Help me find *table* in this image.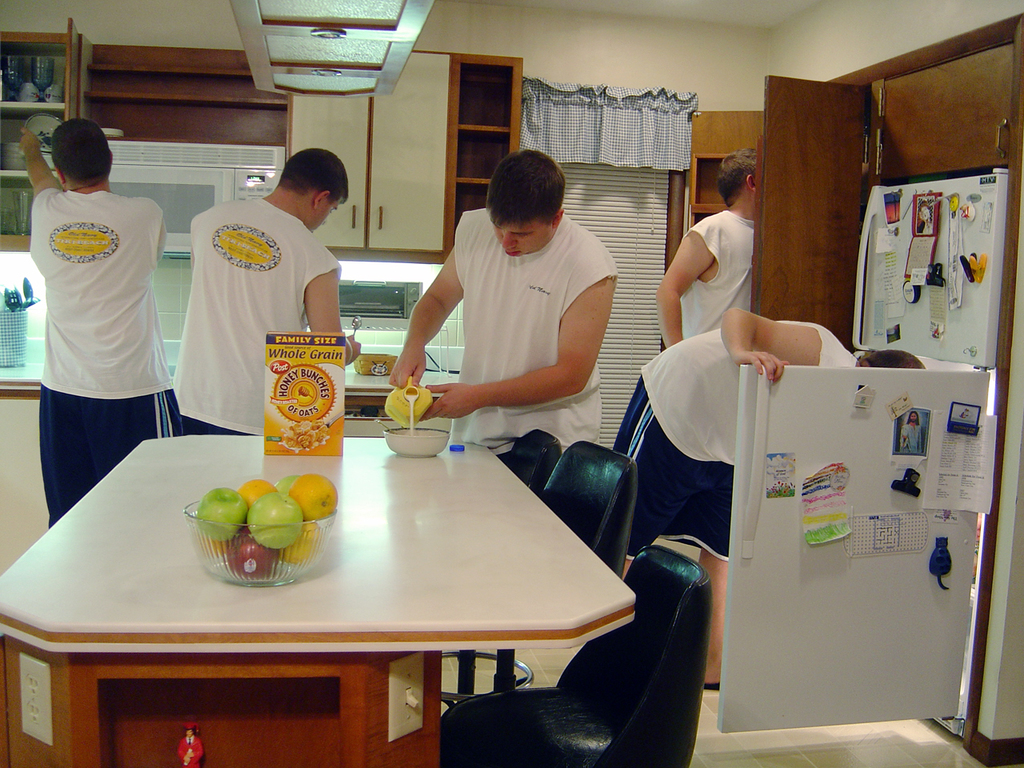
Found it: 0, 429, 657, 767.
